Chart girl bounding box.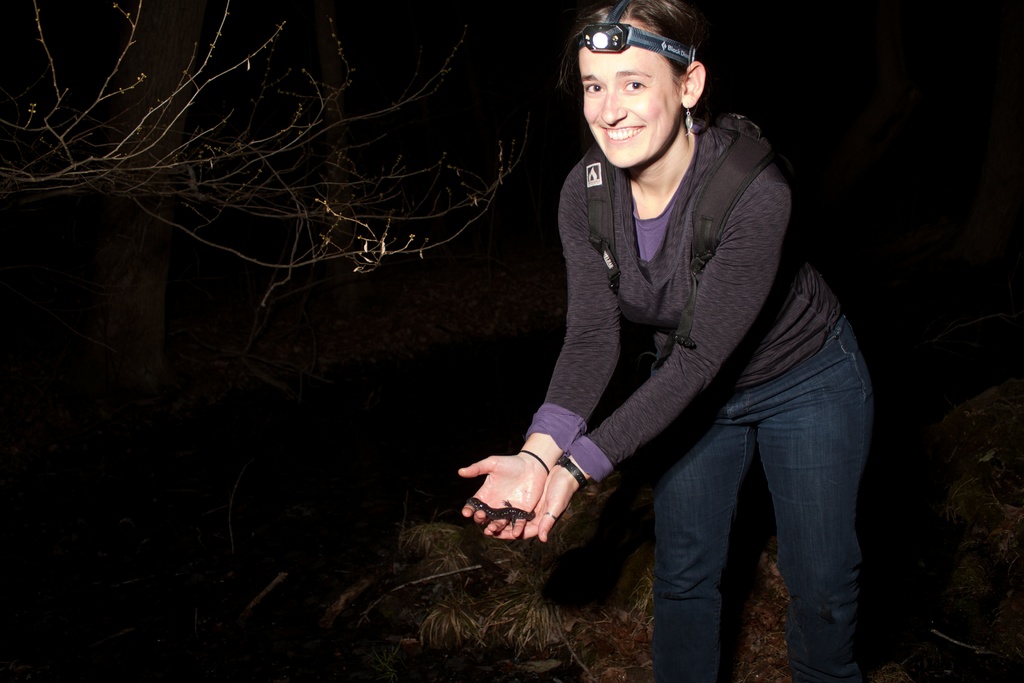
Charted: <bbox>440, 0, 883, 682</bbox>.
